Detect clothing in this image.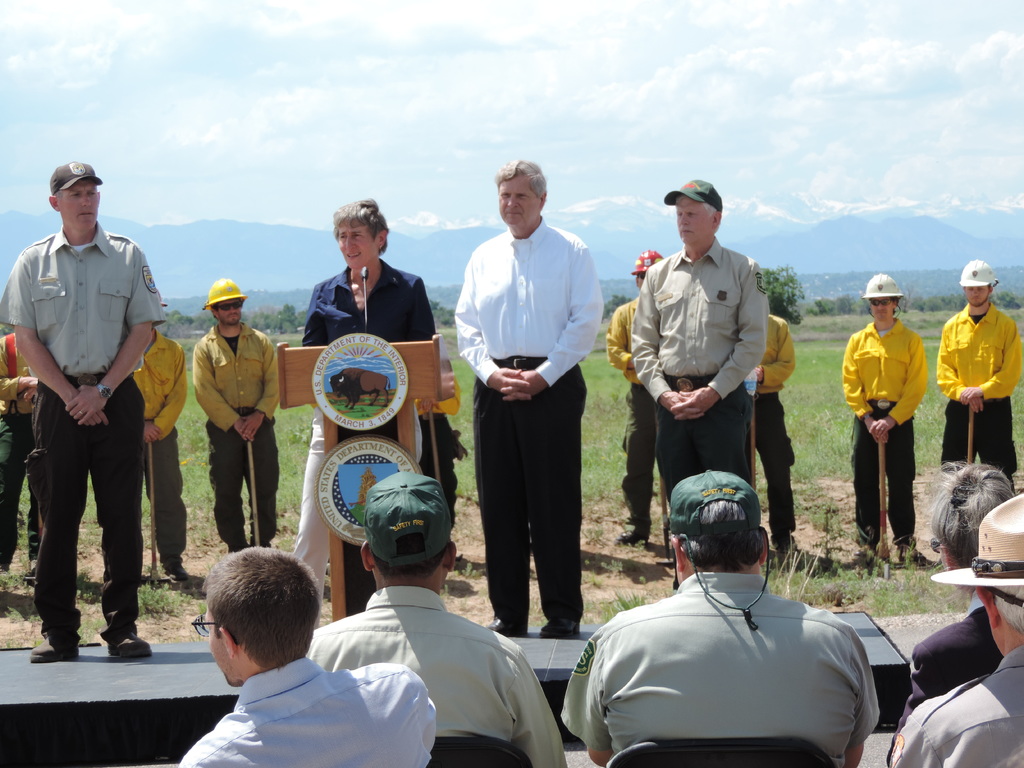
Detection: (left=308, top=570, right=564, bottom=765).
